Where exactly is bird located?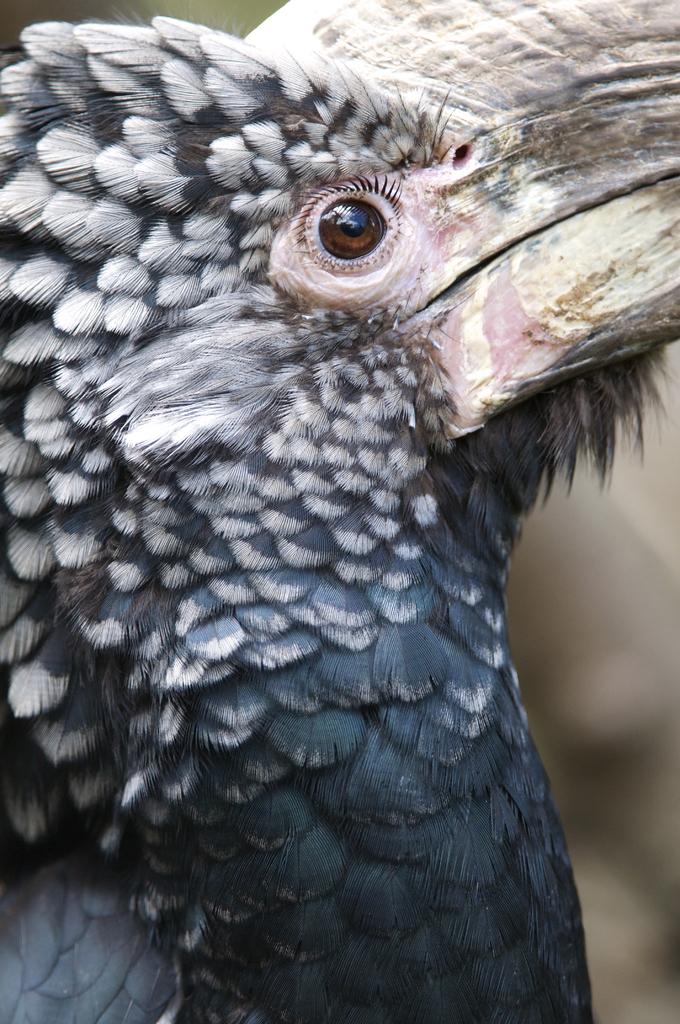
Its bounding box is (0,11,671,1023).
